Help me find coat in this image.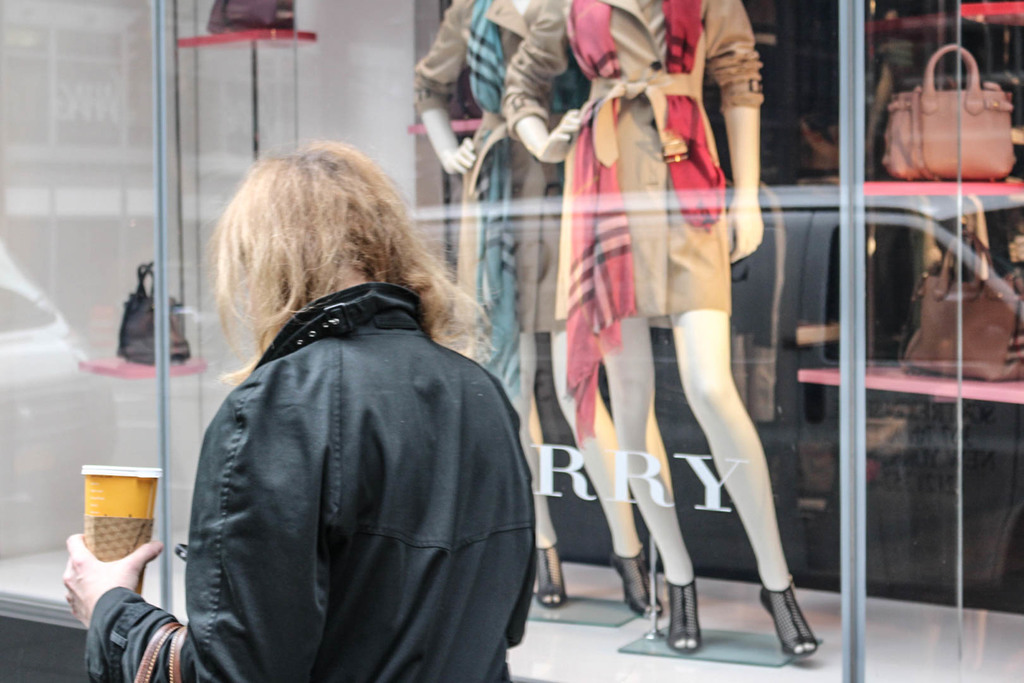
Found it: (504,0,764,325).
